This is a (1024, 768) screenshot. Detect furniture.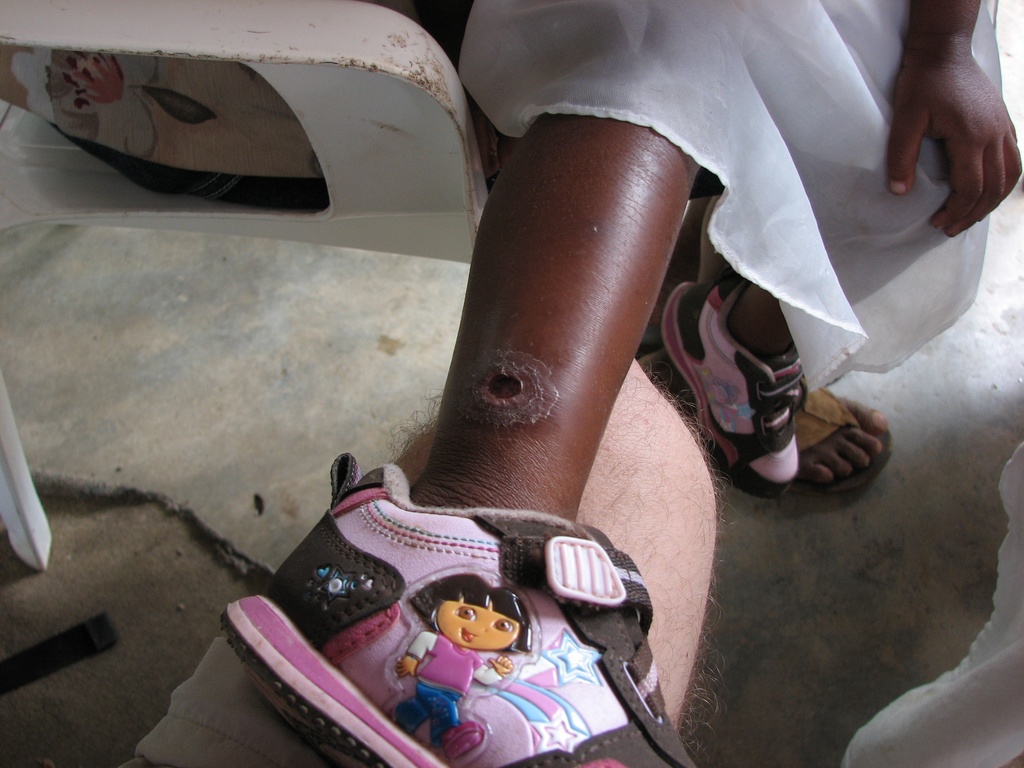
bbox(0, 0, 723, 767).
